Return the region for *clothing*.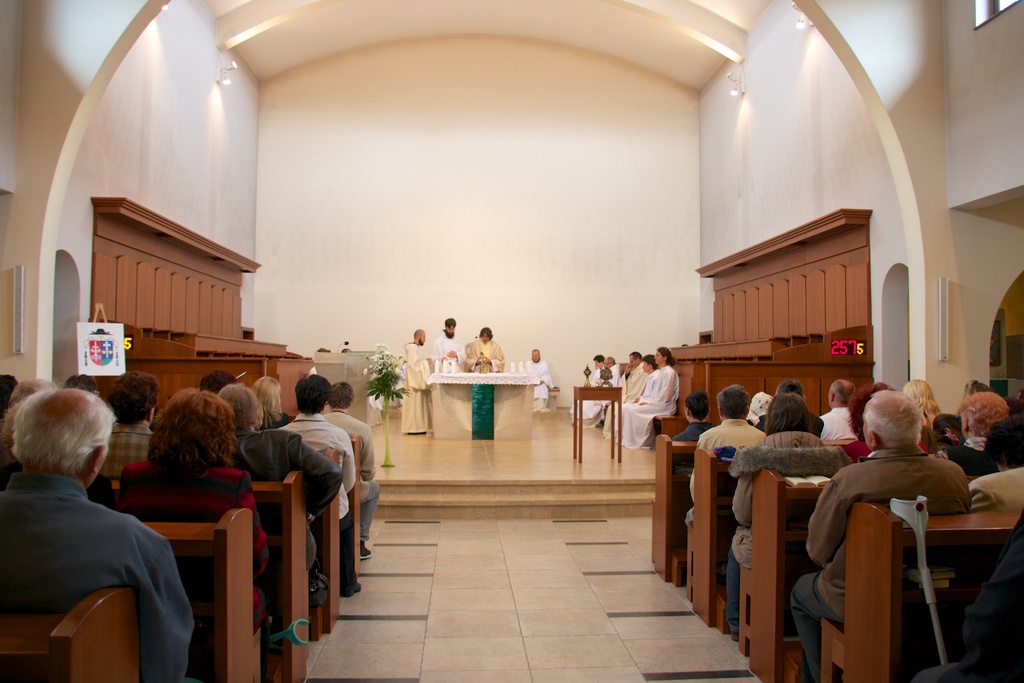
BBox(817, 406, 860, 441).
